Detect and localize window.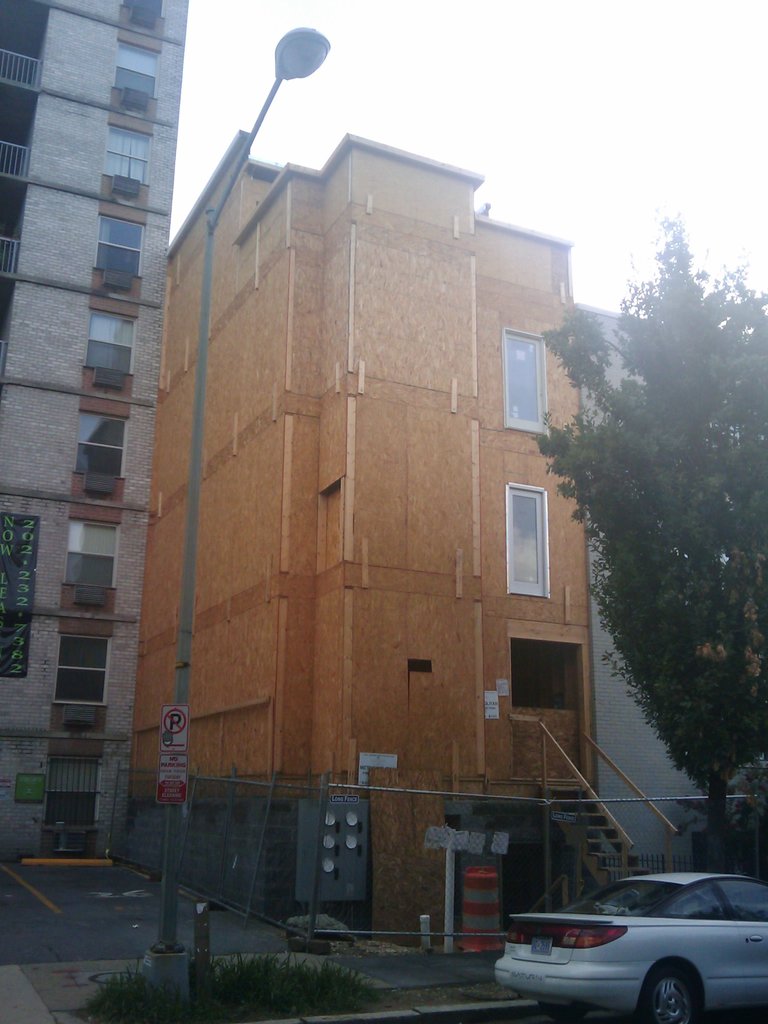
Localized at 121:46:156:95.
